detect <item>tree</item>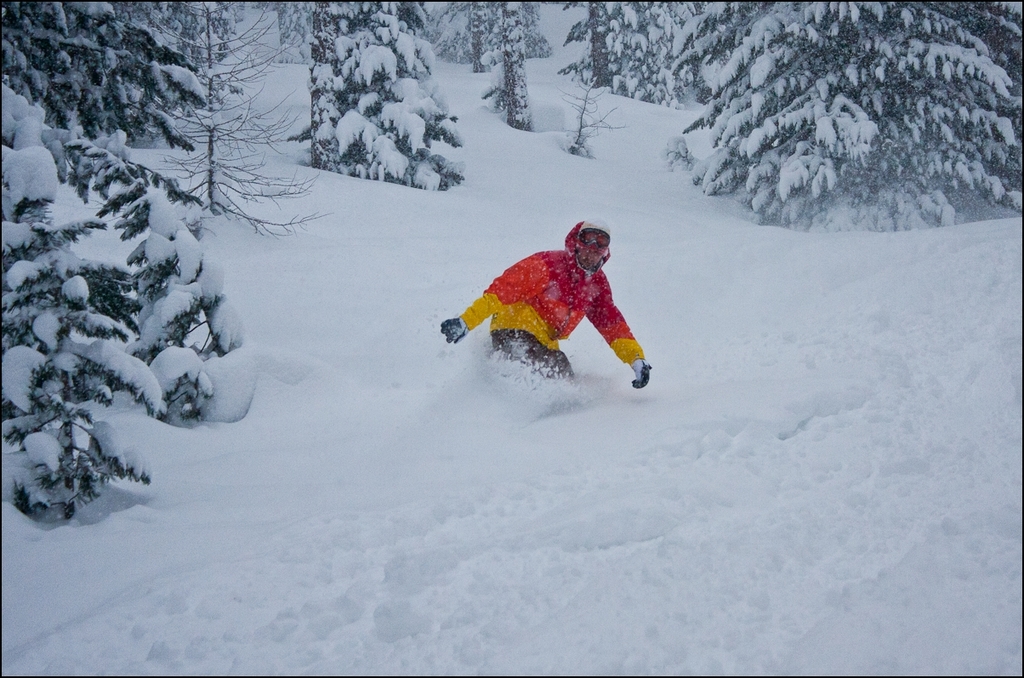
{"left": 276, "top": 0, "right": 303, "bottom": 67}
